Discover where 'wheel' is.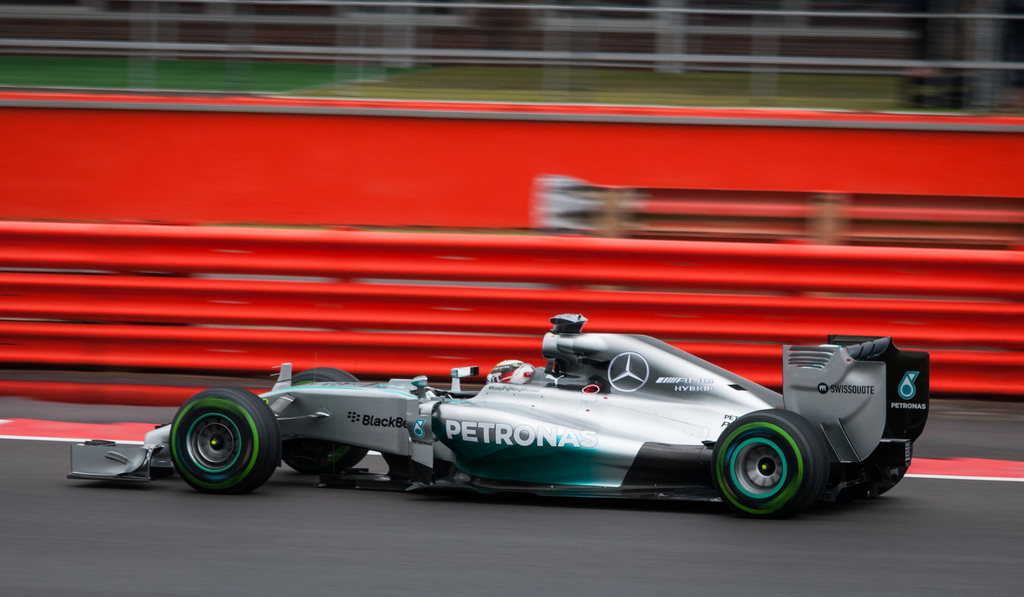
Discovered at (x1=605, y1=352, x2=651, y2=392).
